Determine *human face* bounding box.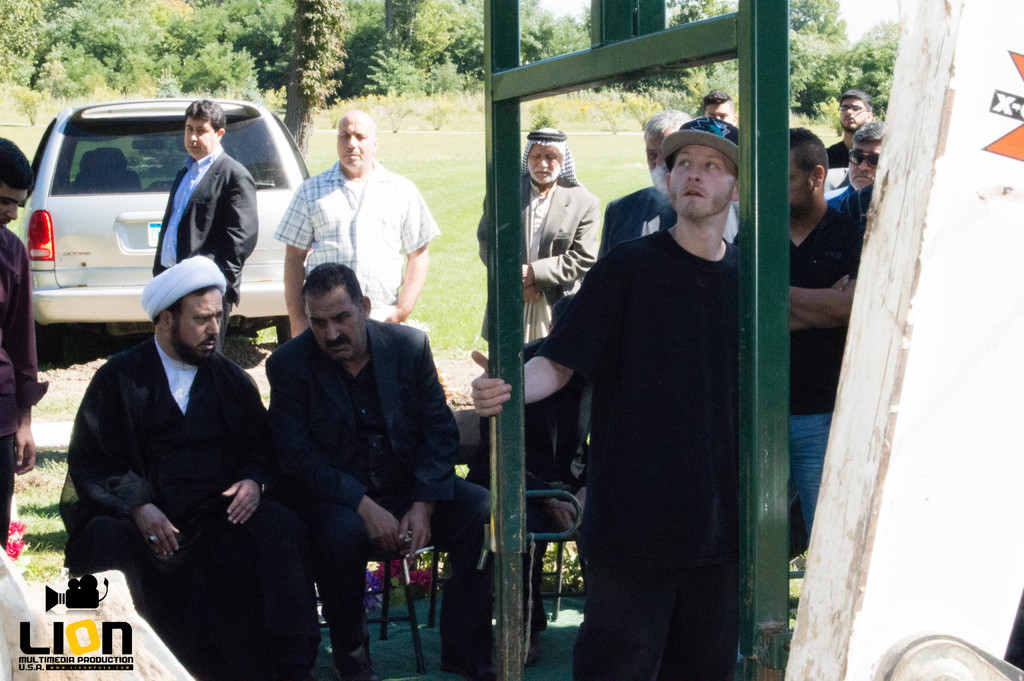
Determined: {"left": 840, "top": 97, "right": 867, "bottom": 131}.
